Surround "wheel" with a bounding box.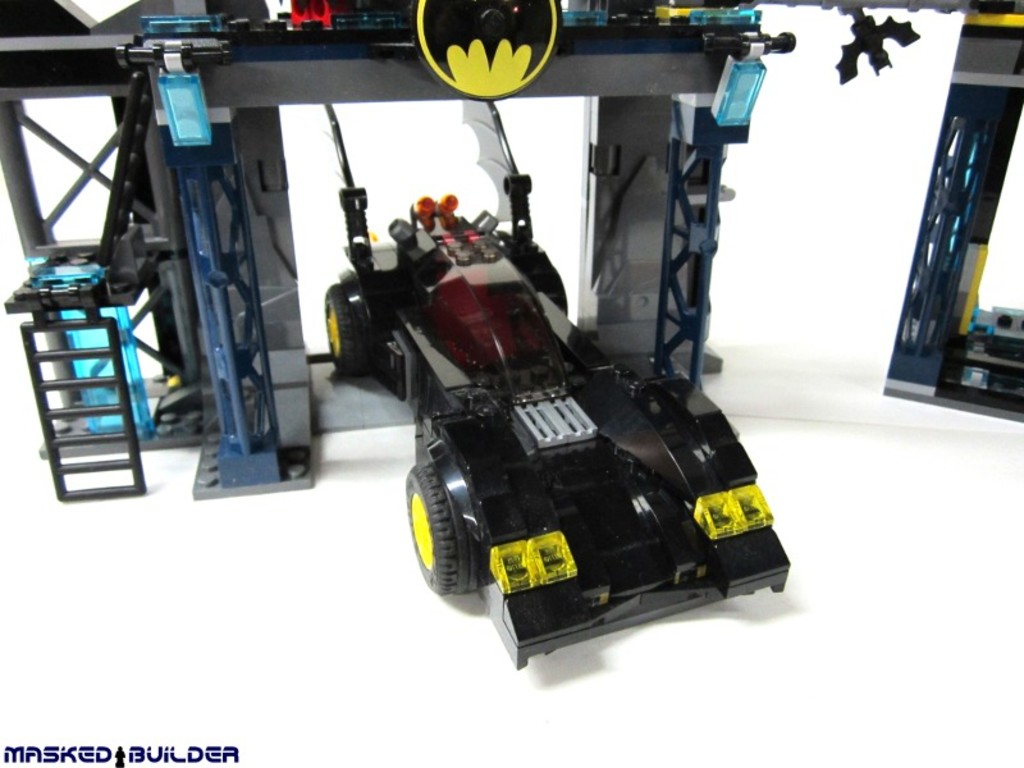
detection(324, 280, 372, 376).
